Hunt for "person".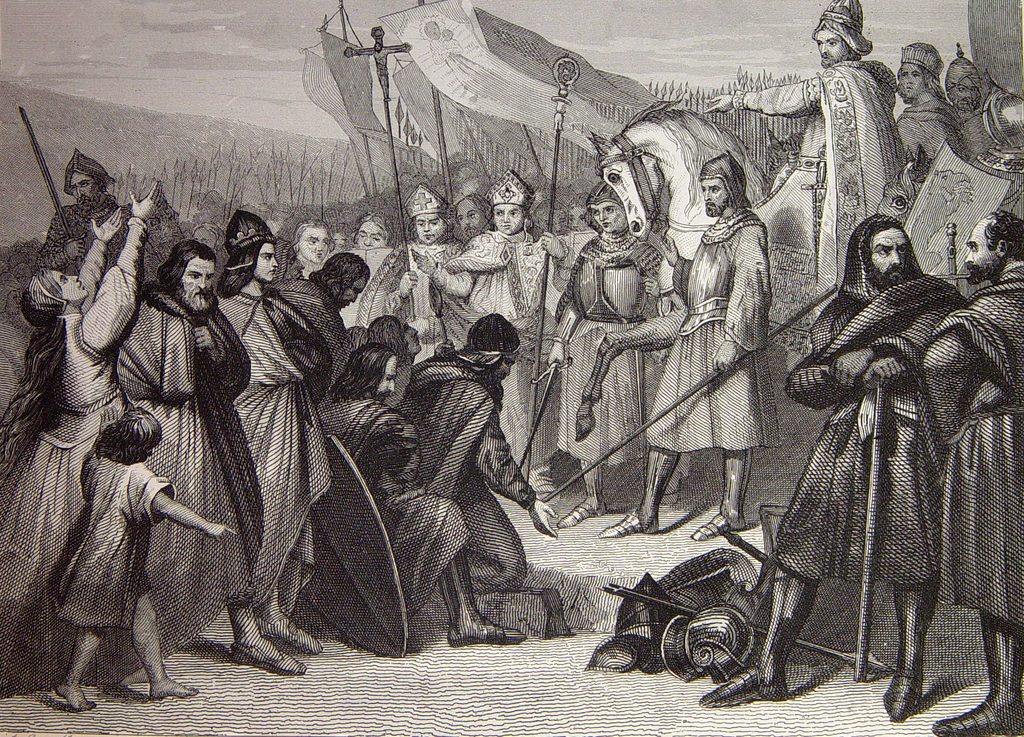
Hunted down at l=559, t=170, r=666, b=535.
